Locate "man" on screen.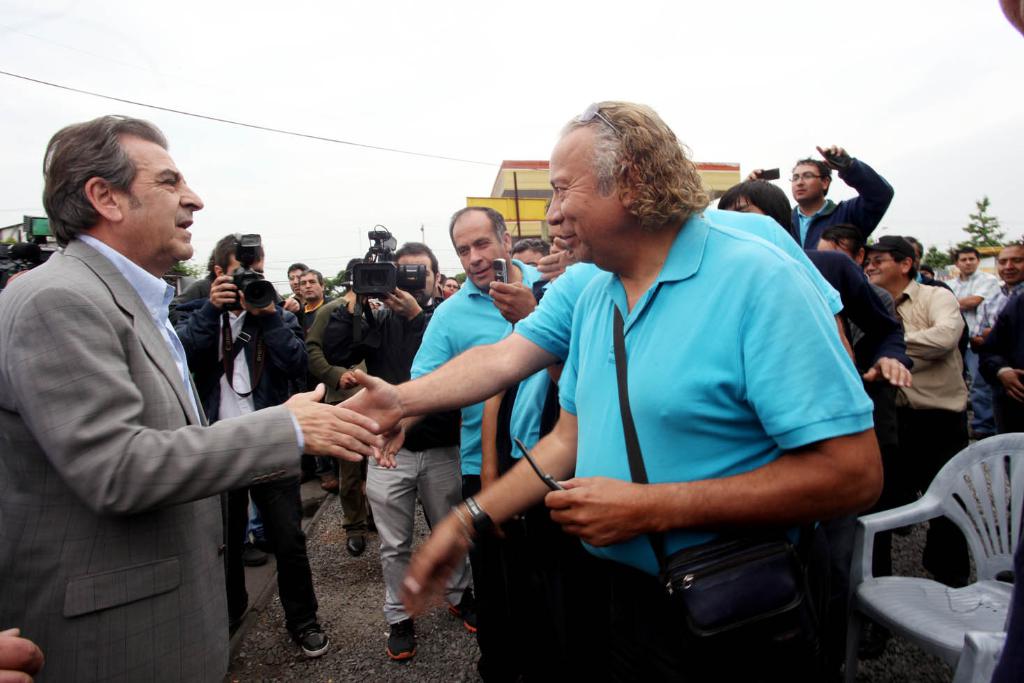
On screen at 694 183 805 231.
